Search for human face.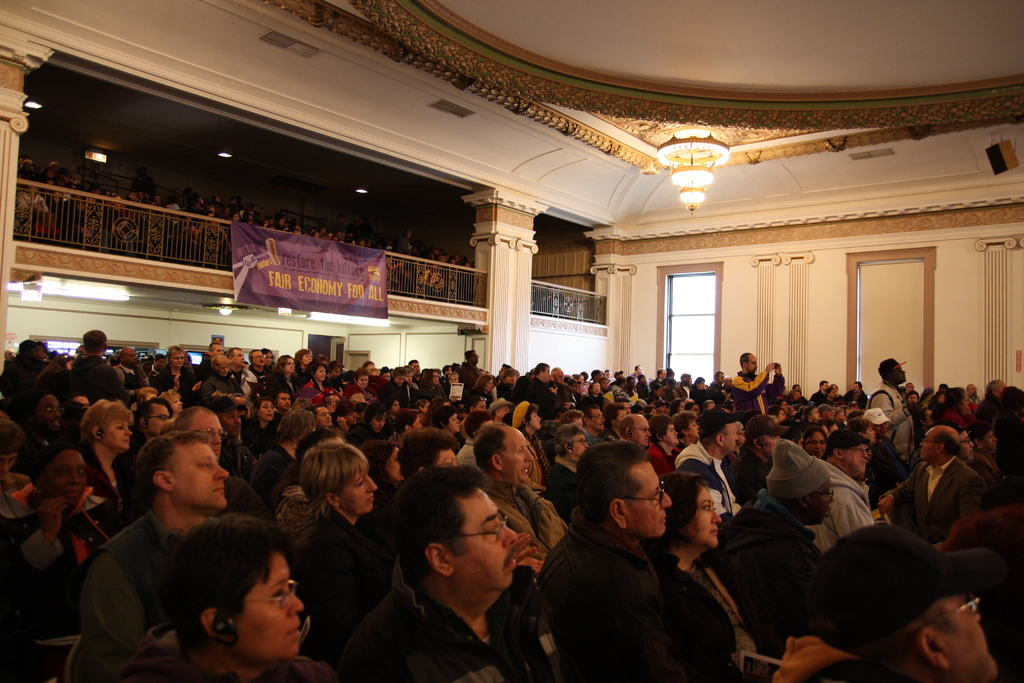
Found at [554, 370, 566, 383].
